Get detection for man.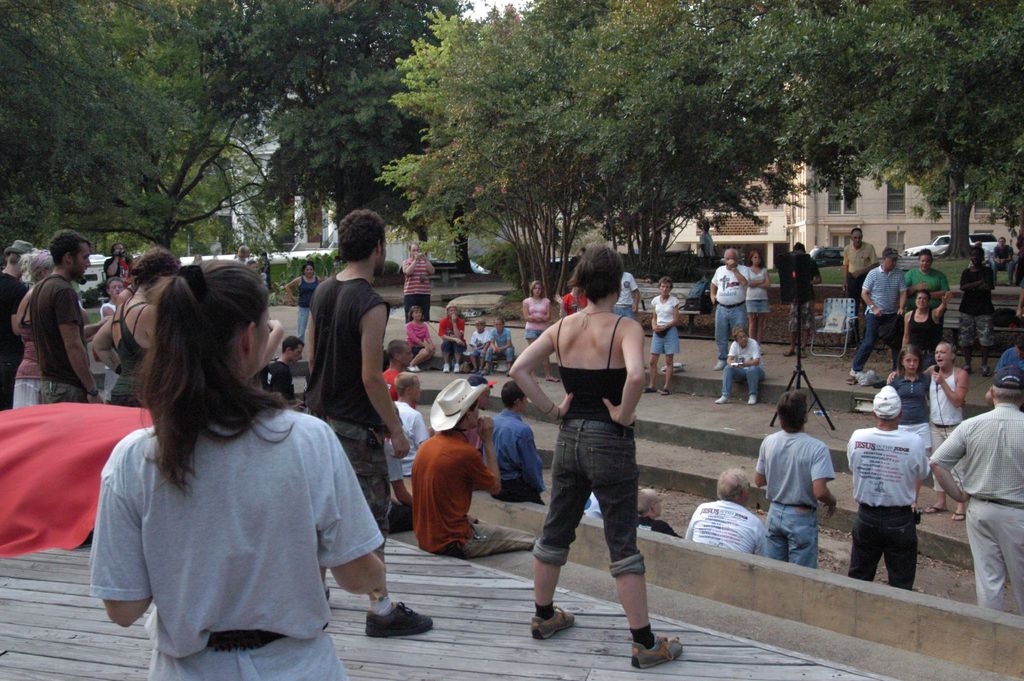
Detection: x1=992, y1=235, x2=1015, y2=289.
